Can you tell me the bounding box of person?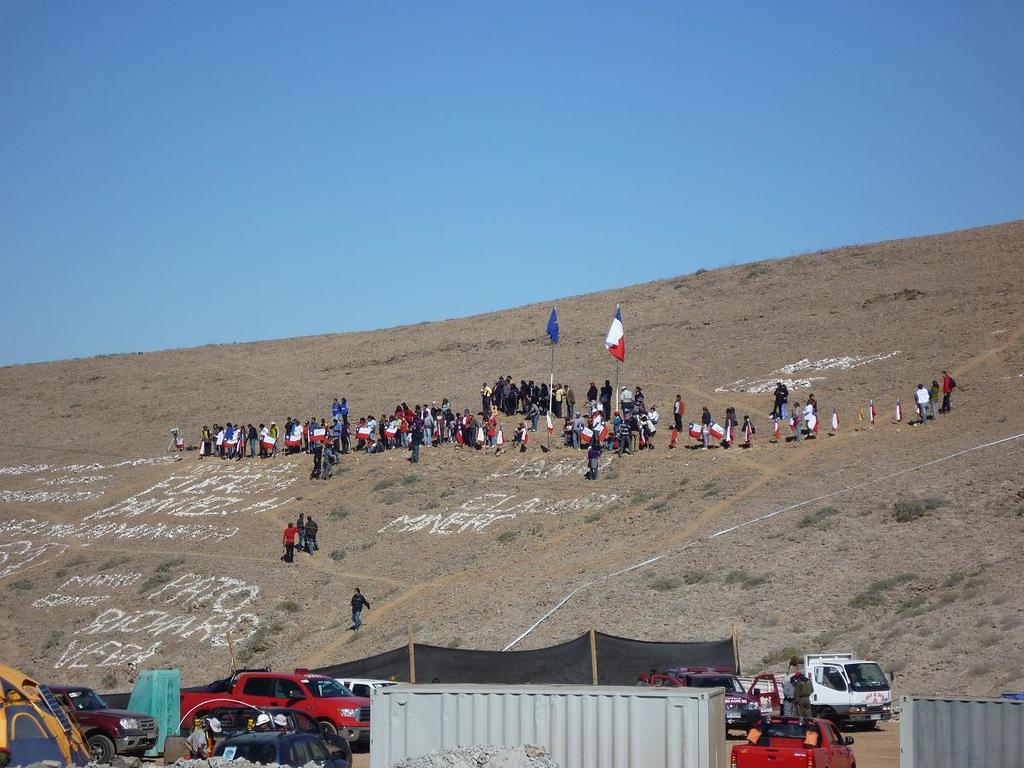
locate(345, 582, 372, 631).
